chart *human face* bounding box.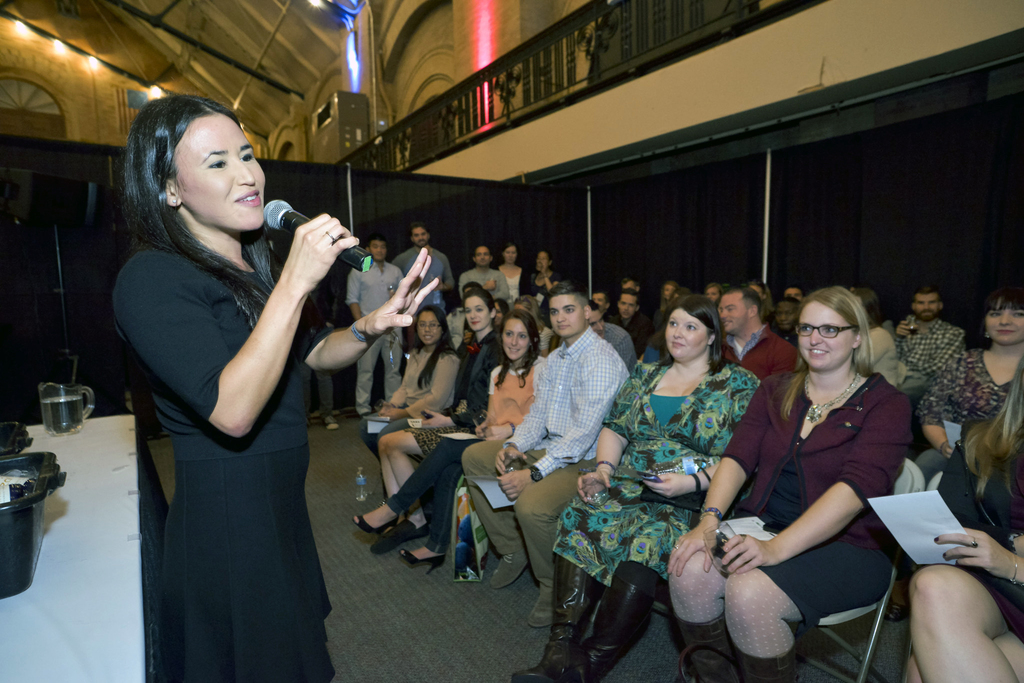
Charted: (x1=535, y1=252, x2=550, y2=267).
